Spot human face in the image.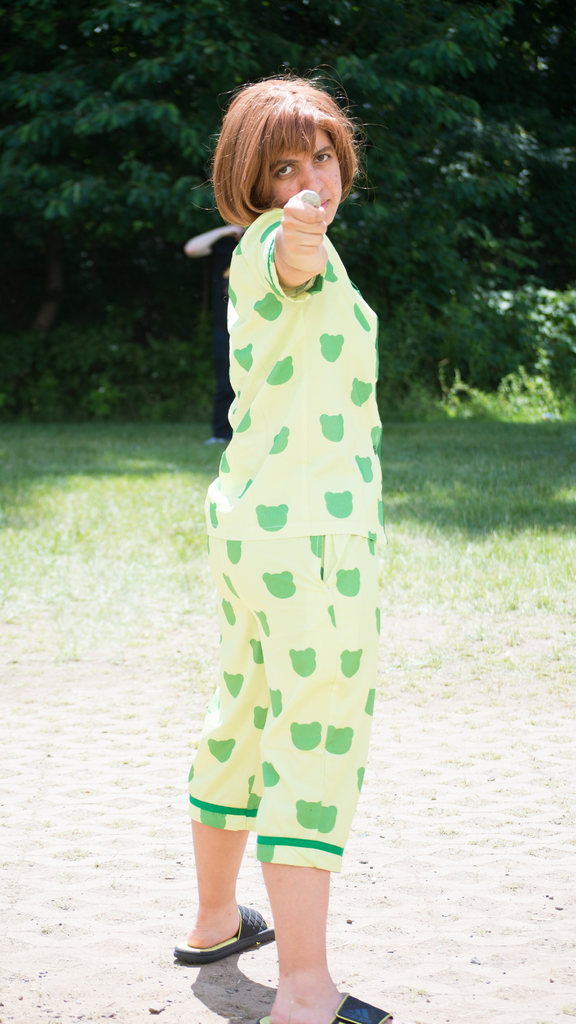
human face found at left=270, top=127, right=340, bottom=218.
